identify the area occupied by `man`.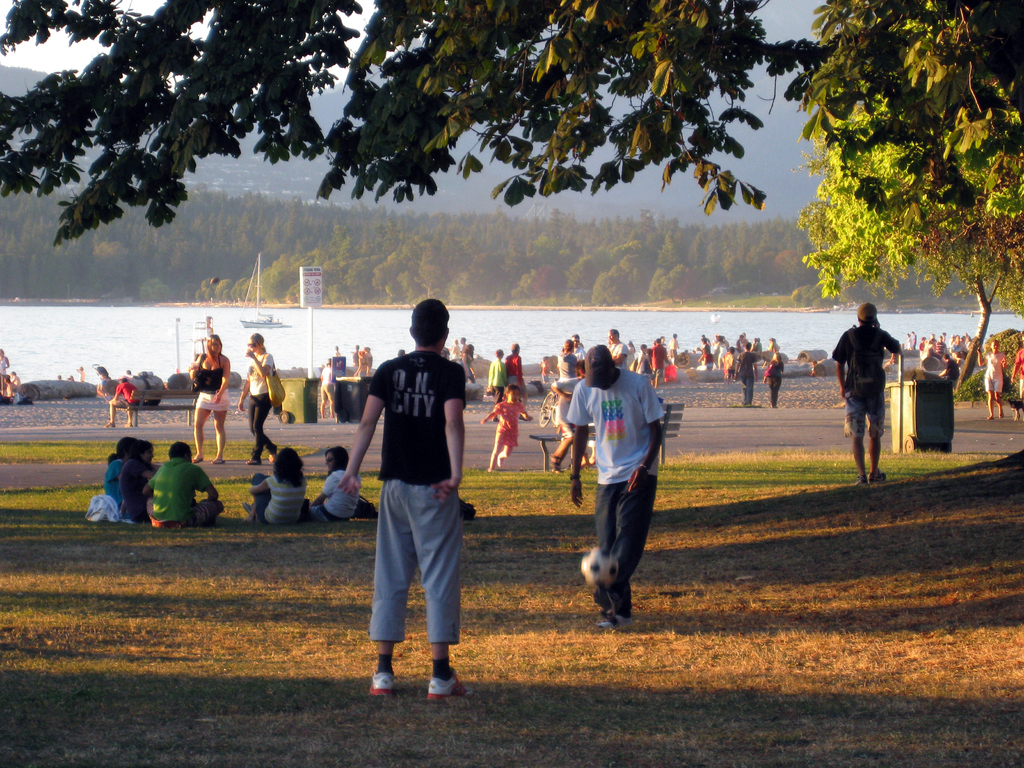
Area: region(611, 325, 628, 366).
